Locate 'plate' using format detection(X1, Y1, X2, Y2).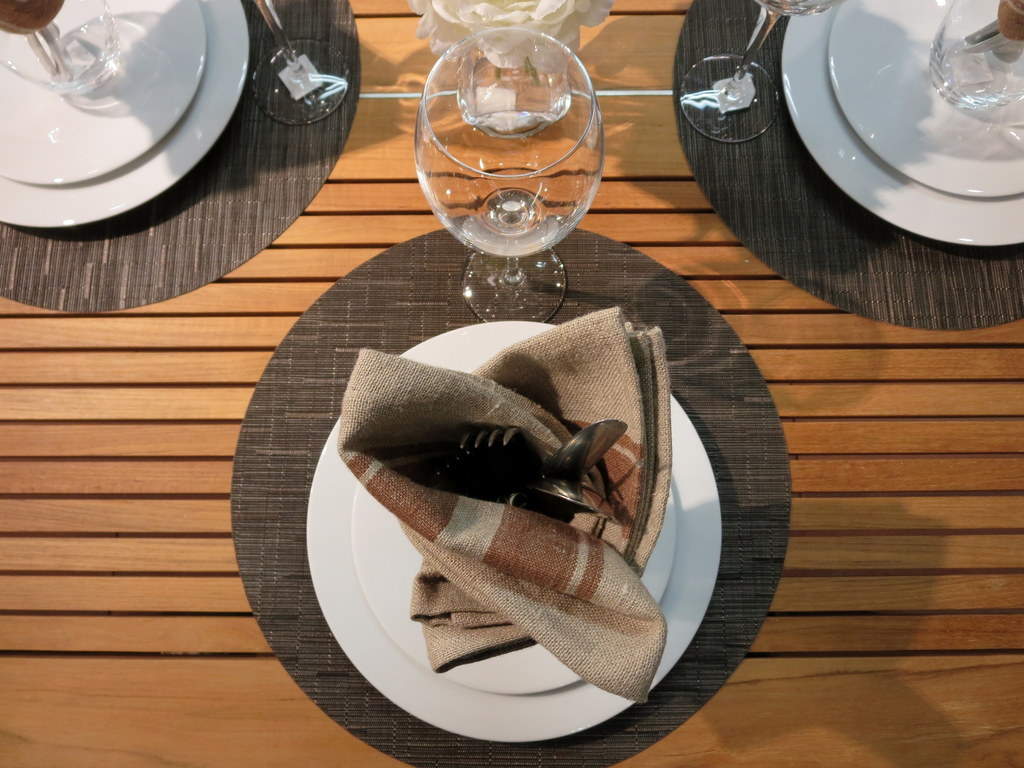
detection(307, 323, 721, 749).
